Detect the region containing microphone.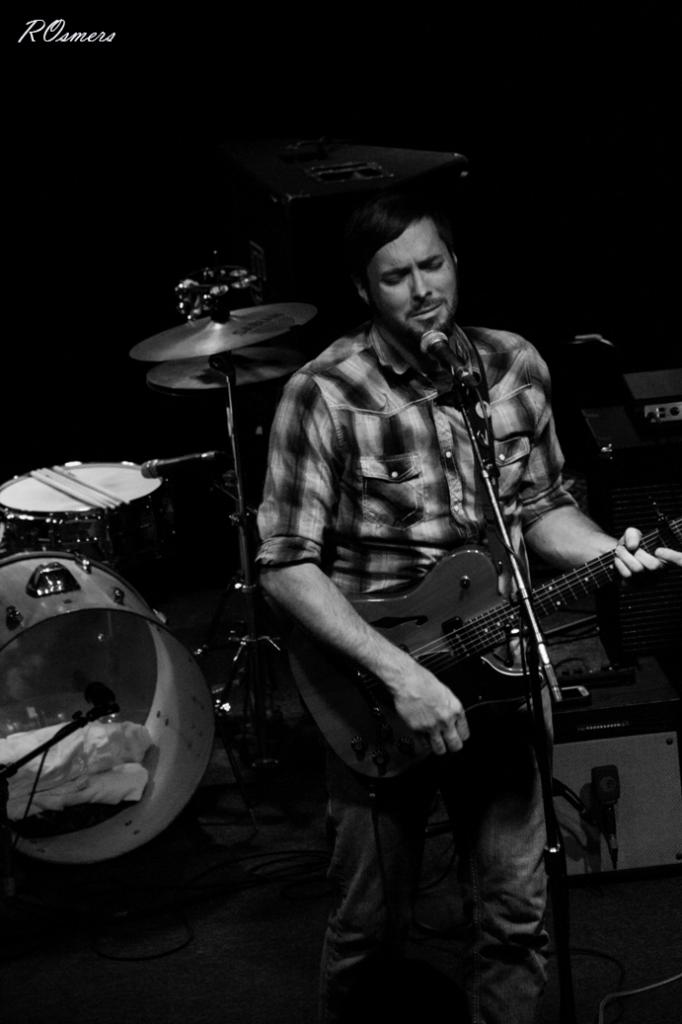
box(140, 454, 223, 478).
